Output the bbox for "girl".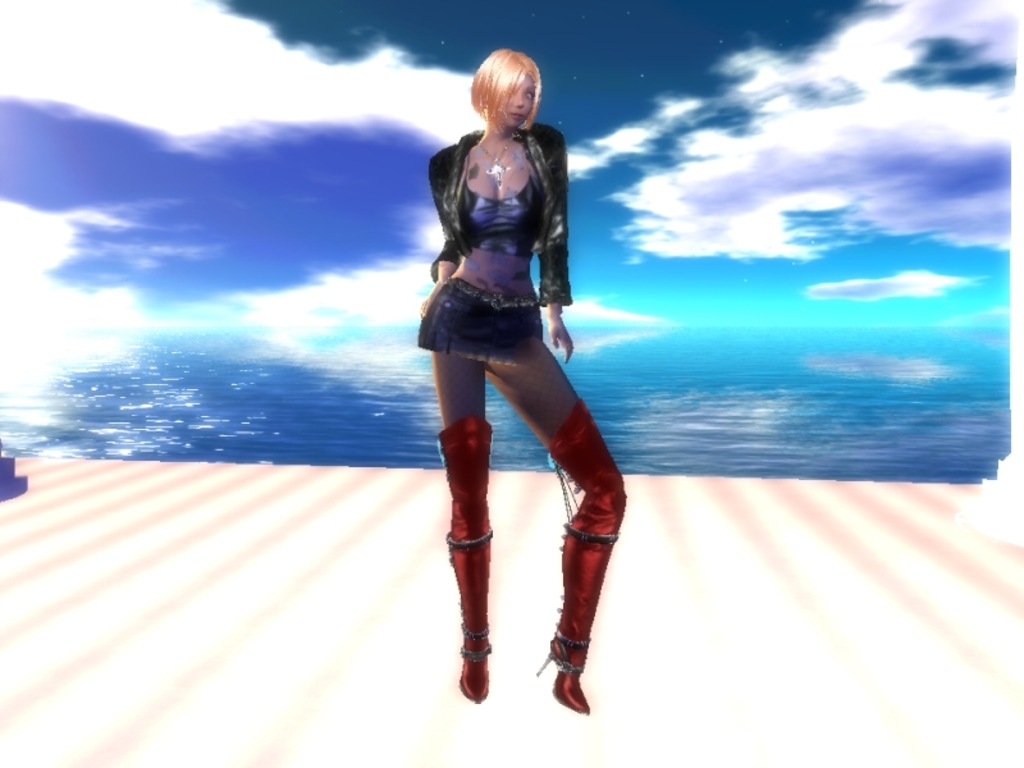
region(419, 47, 628, 716).
